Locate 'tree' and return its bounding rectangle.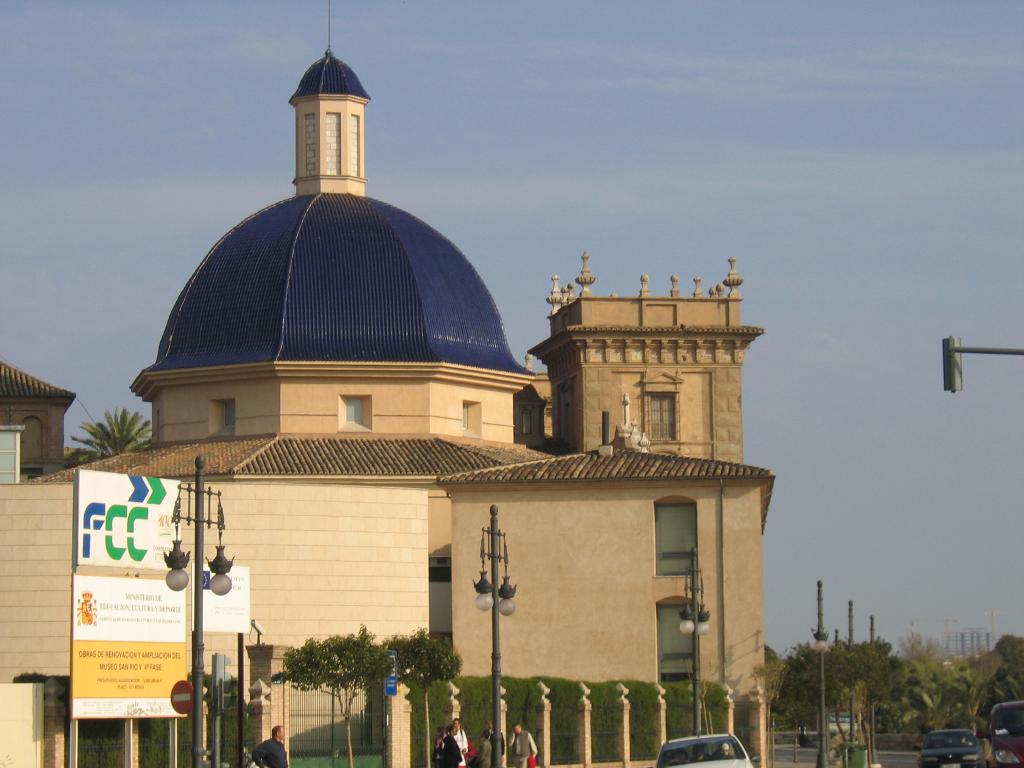
756, 646, 777, 767.
